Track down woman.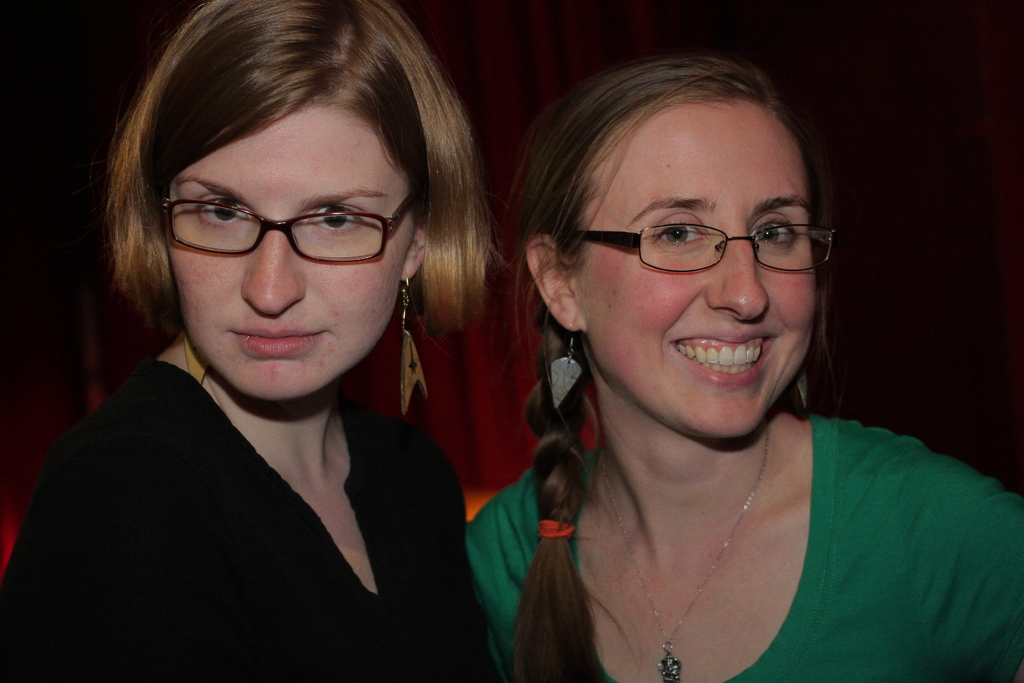
Tracked to box=[442, 27, 993, 675].
